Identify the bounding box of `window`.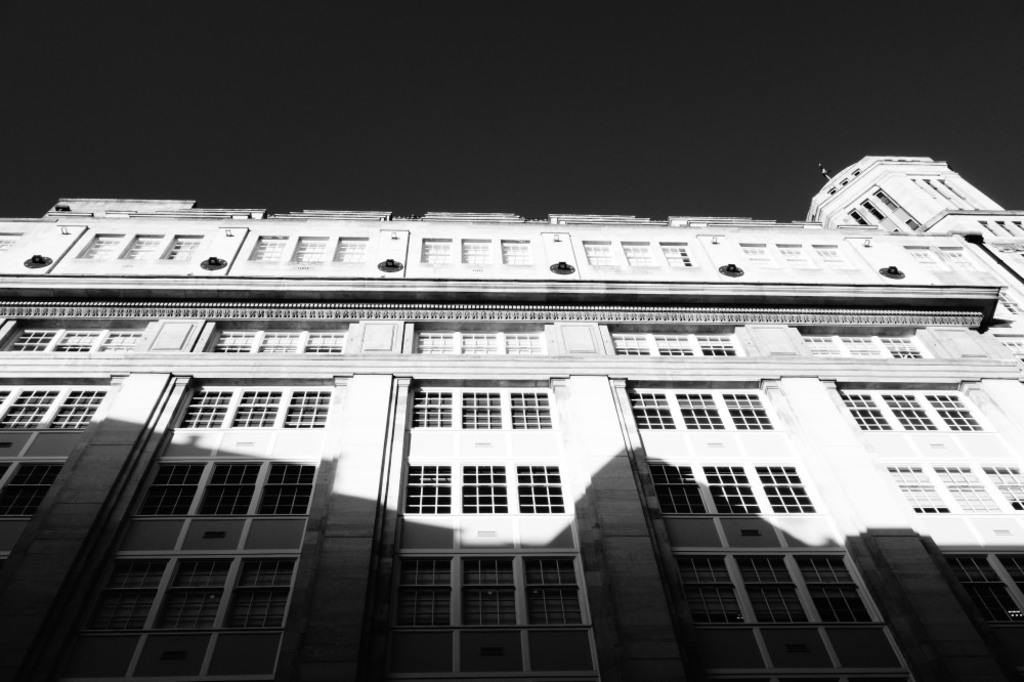
888,462,1023,513.
